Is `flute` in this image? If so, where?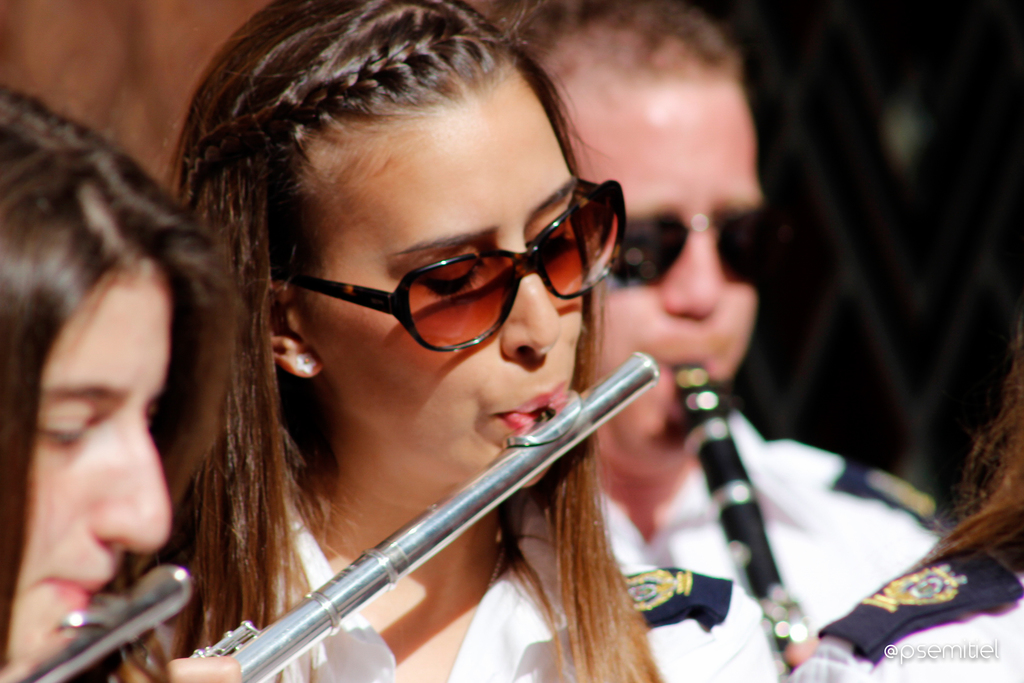
Yes, at <box>8,559,190,682</box>.
